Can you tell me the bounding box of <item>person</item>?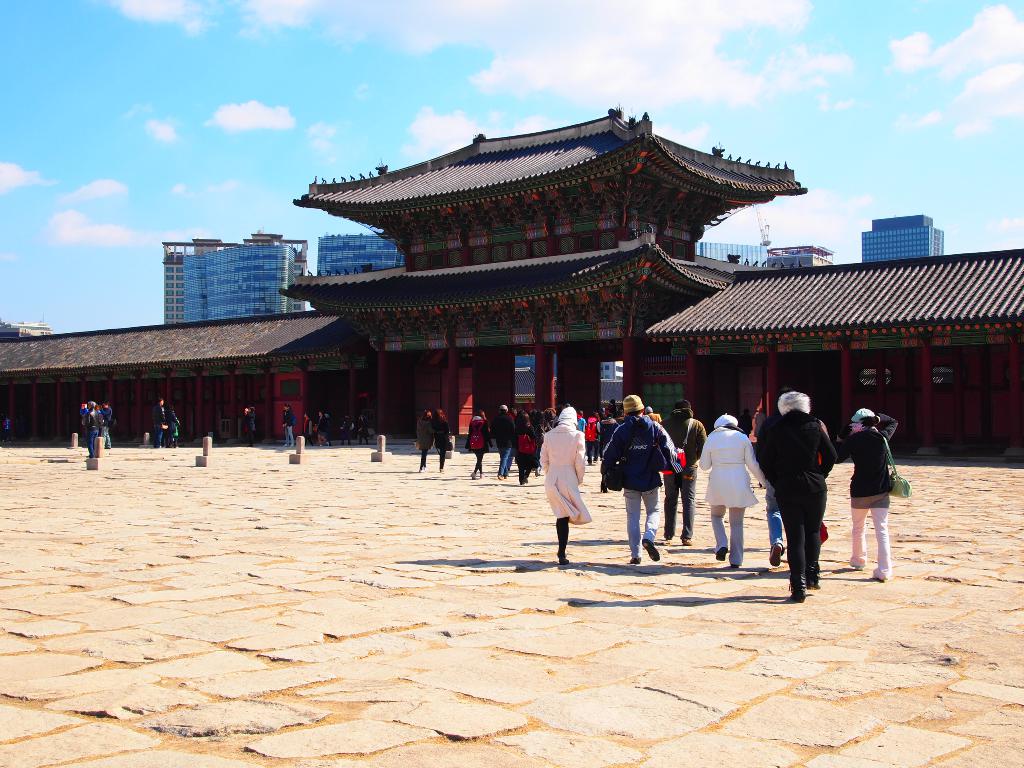
(x1=315, y1=412, x2=331, y2=446).
